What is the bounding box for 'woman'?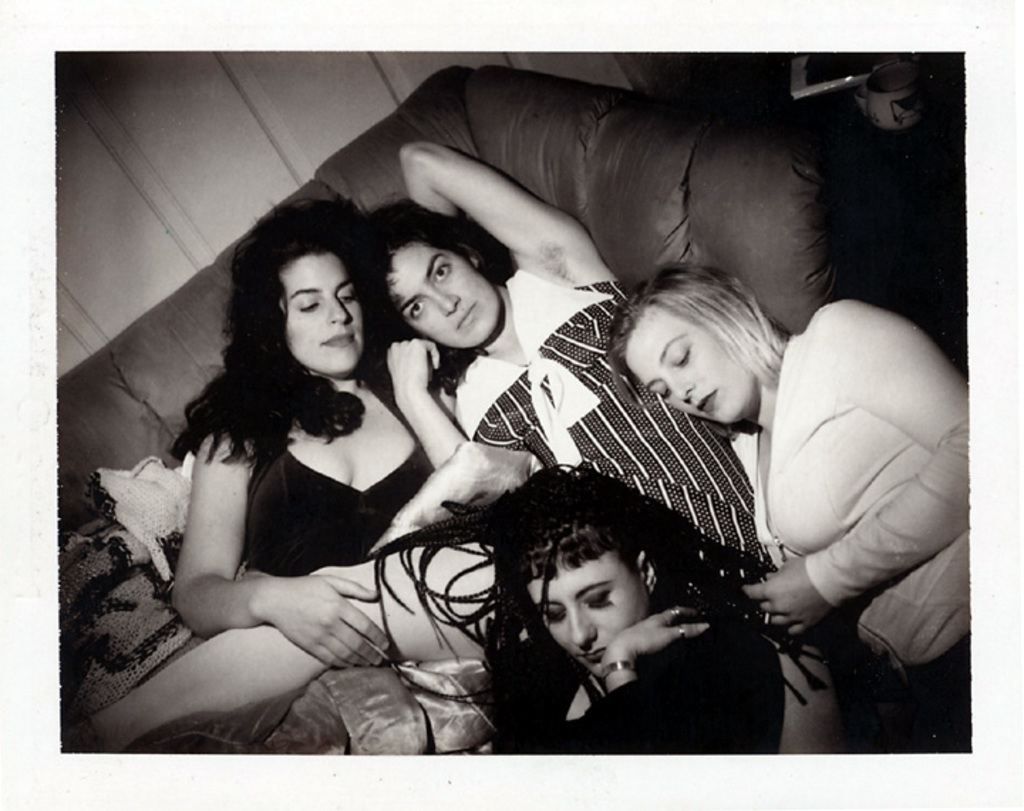
374, 450, 841, 747.
